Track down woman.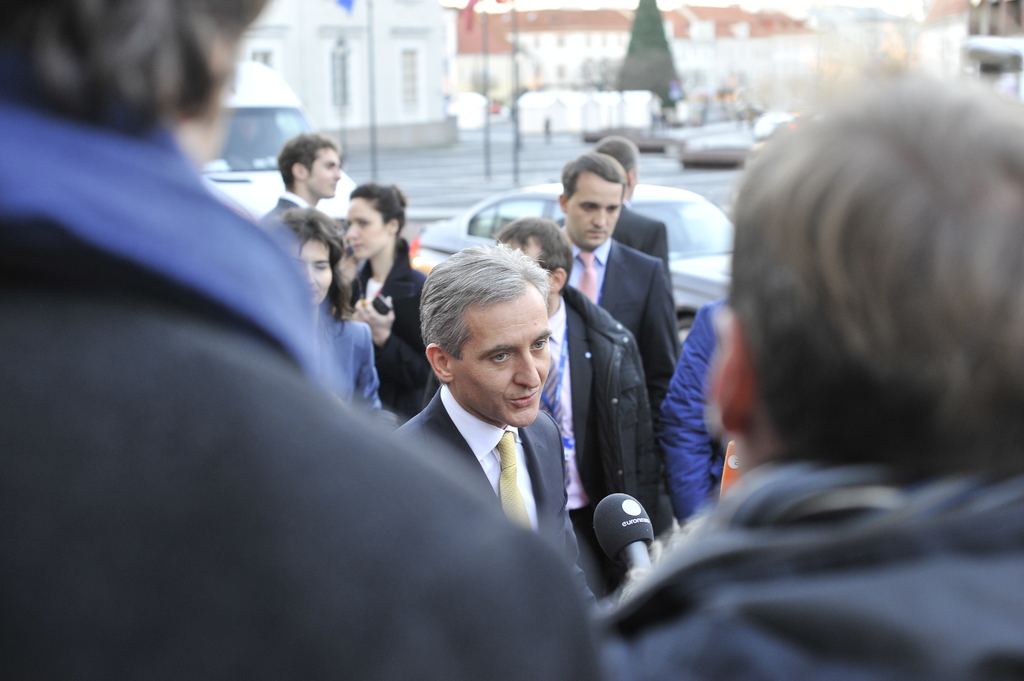
Tracked to bbox=[267, 202, 394, 426].
